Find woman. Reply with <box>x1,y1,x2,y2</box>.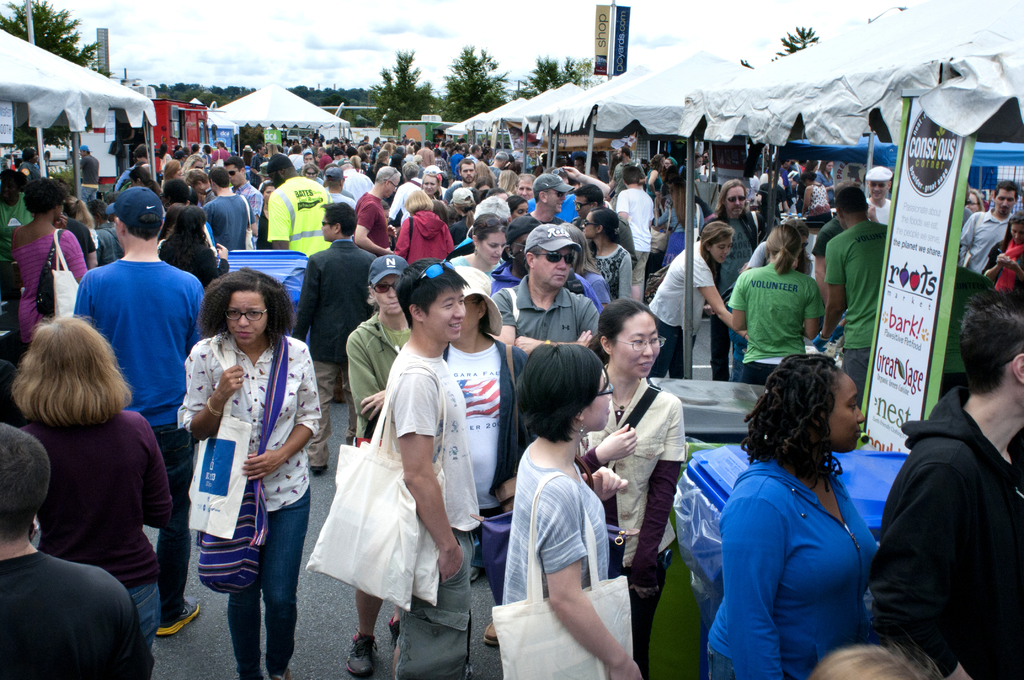
<box>446,211,515,298</box>.
